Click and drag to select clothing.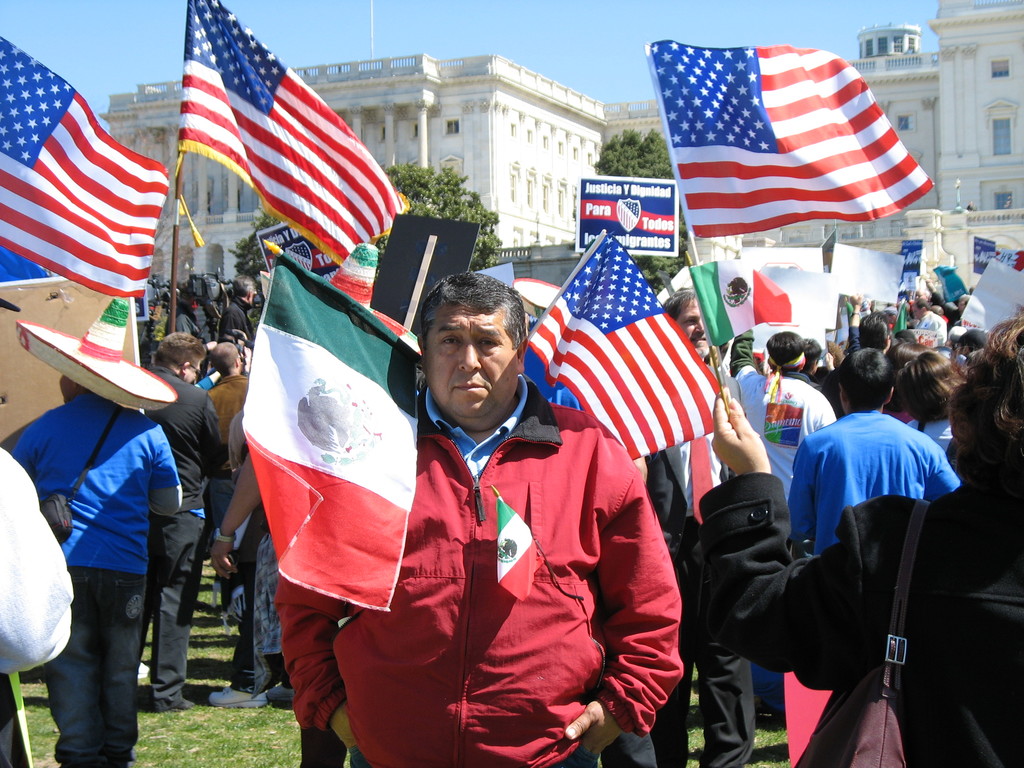
Selection: [784, 410, 961, 561].
